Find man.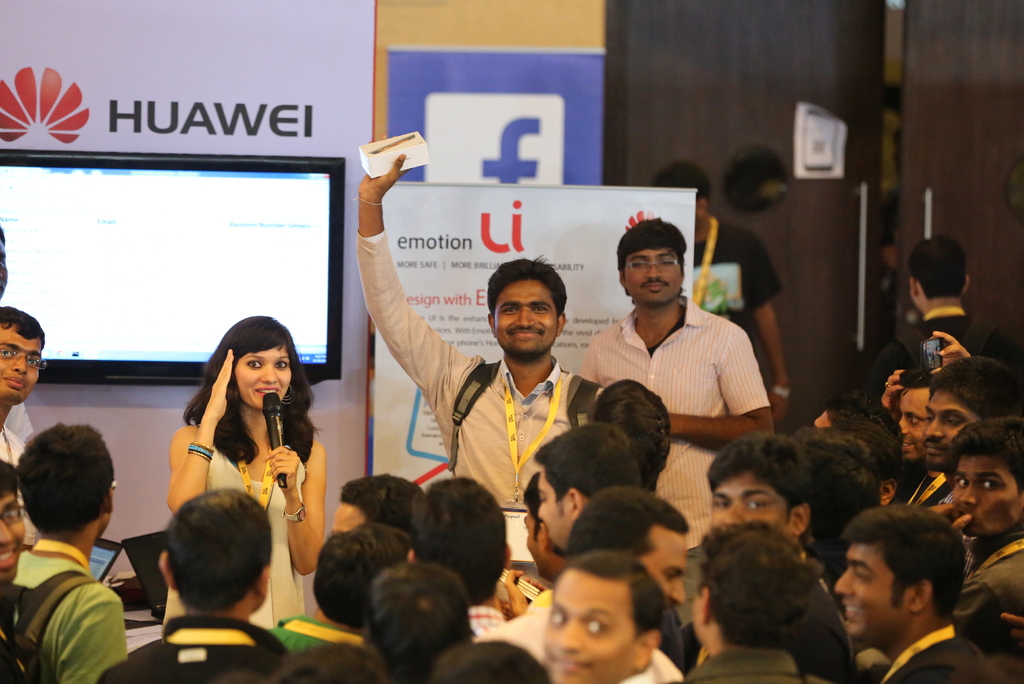
(935,416,1023,653).
